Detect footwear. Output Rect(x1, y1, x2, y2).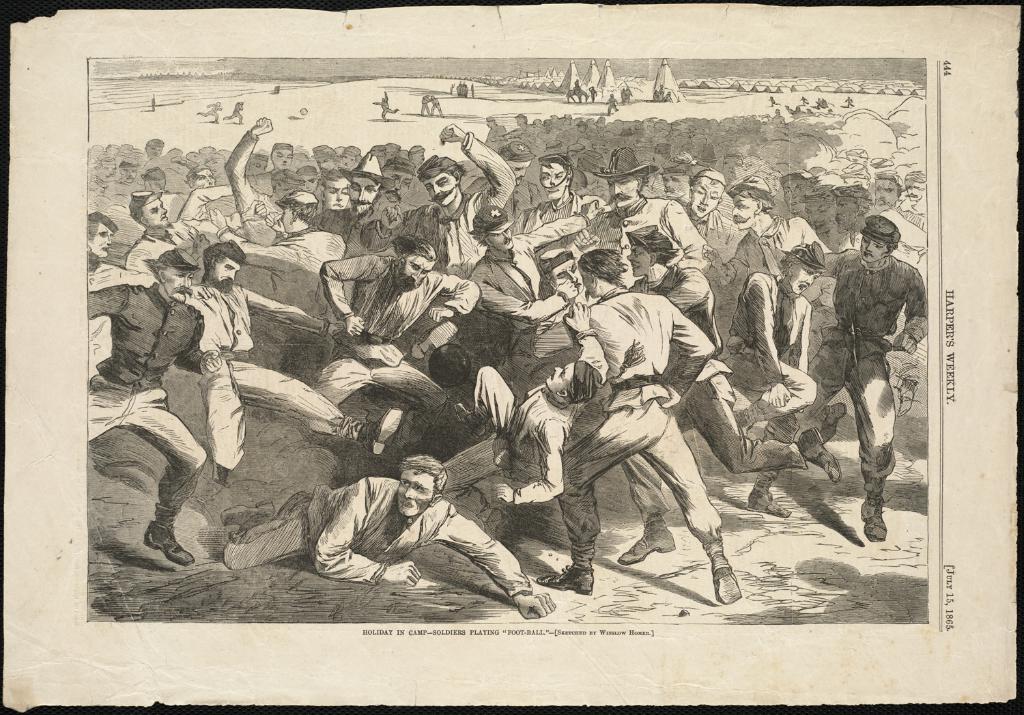
Rect(358, 406, 401, 457).
